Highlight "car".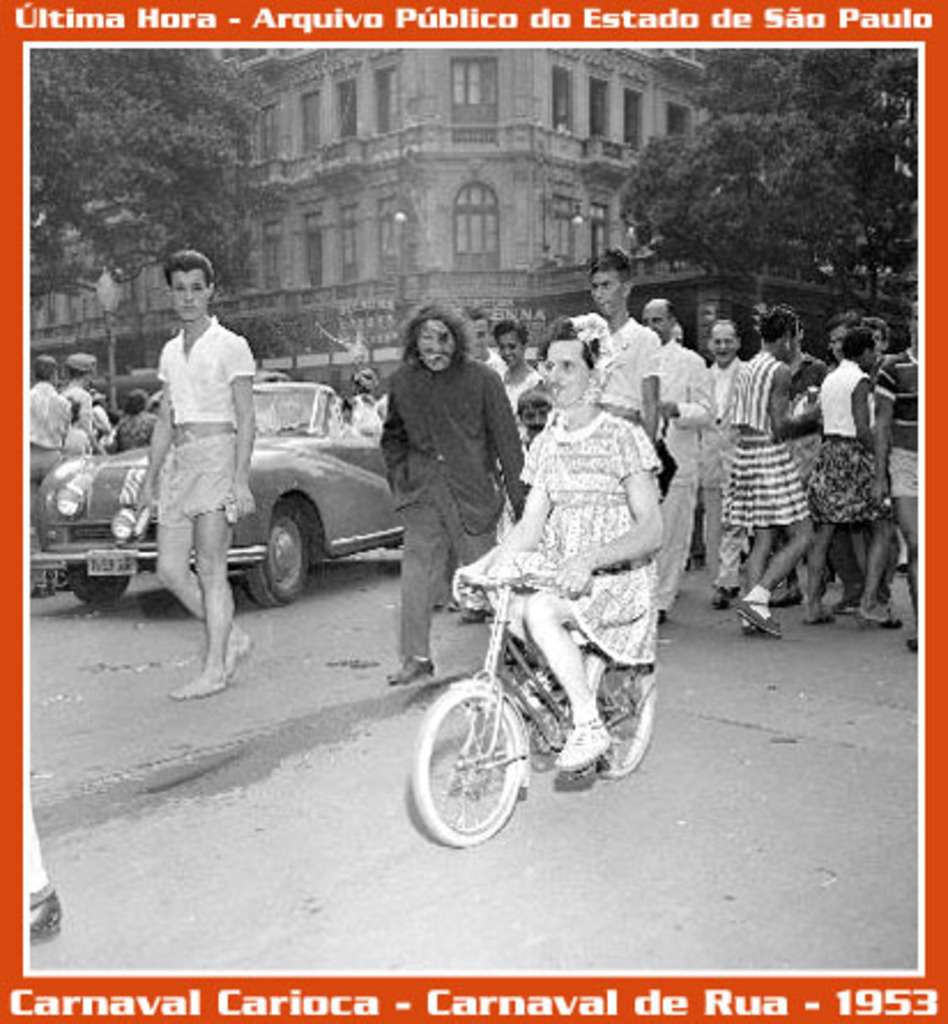
Highlighted region: locate(30, 382, 405, 605).
